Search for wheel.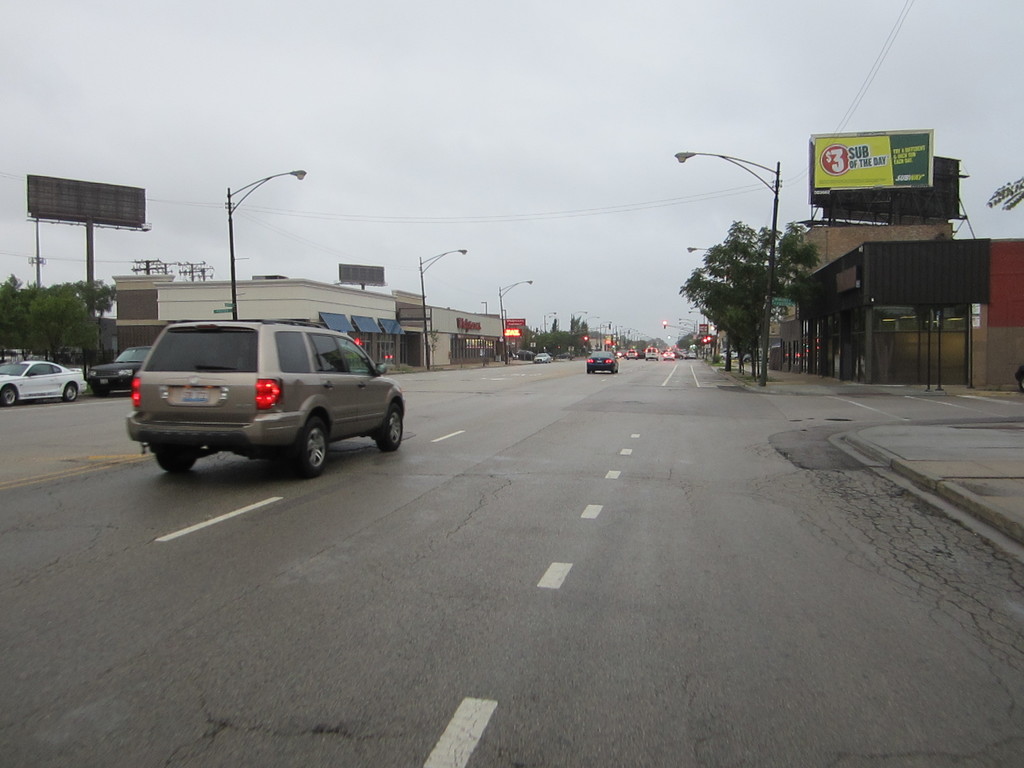
Found at <bbox>612, 369, 620, 376</bbox>.
